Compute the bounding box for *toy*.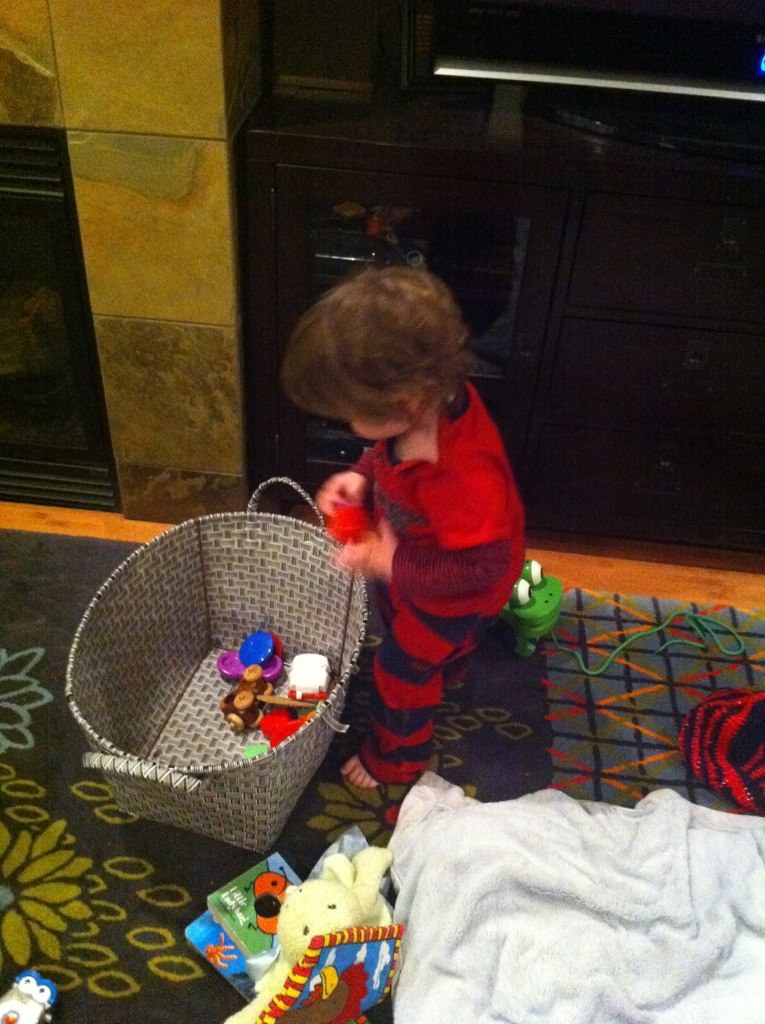
x1=234, y1=633, x2=281, y2=685.
